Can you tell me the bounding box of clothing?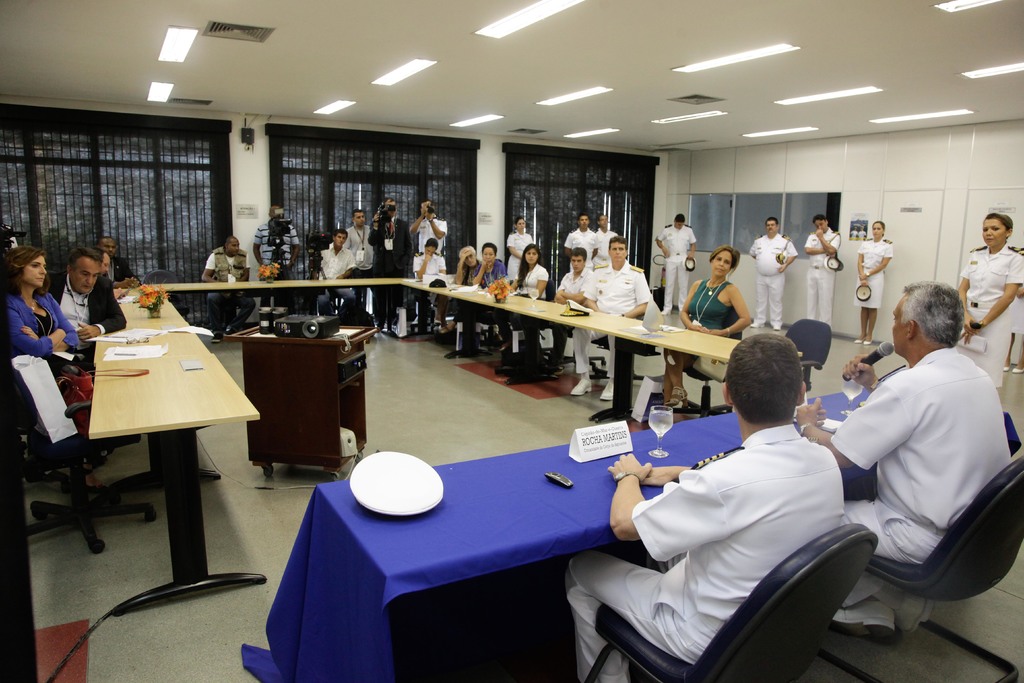
bbox=(415, 218, 448, 311).
